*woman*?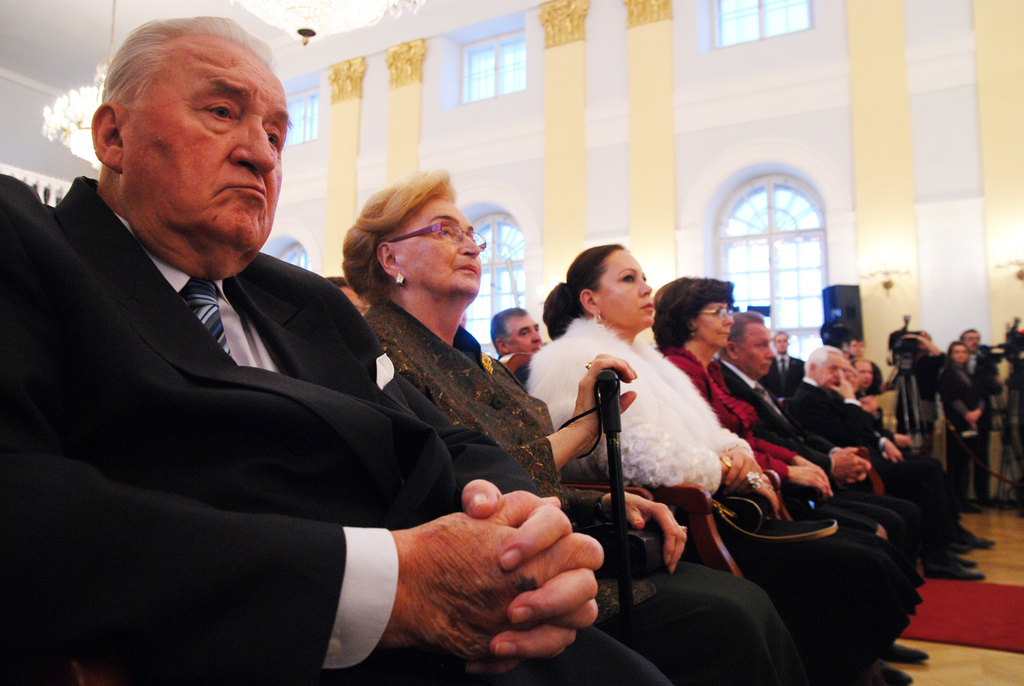
{"x1": 520, "y1": 242, "x2": 924, "y2": 685}
